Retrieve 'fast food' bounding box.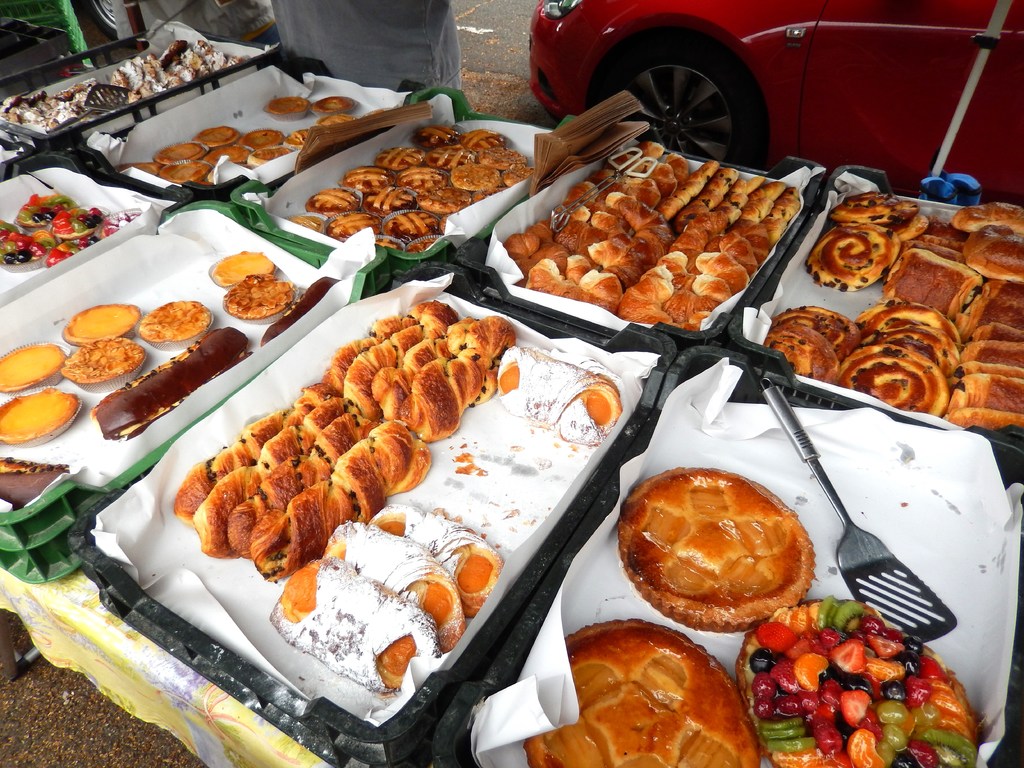
Bounding box: detection(483, 145, 529, 170).
